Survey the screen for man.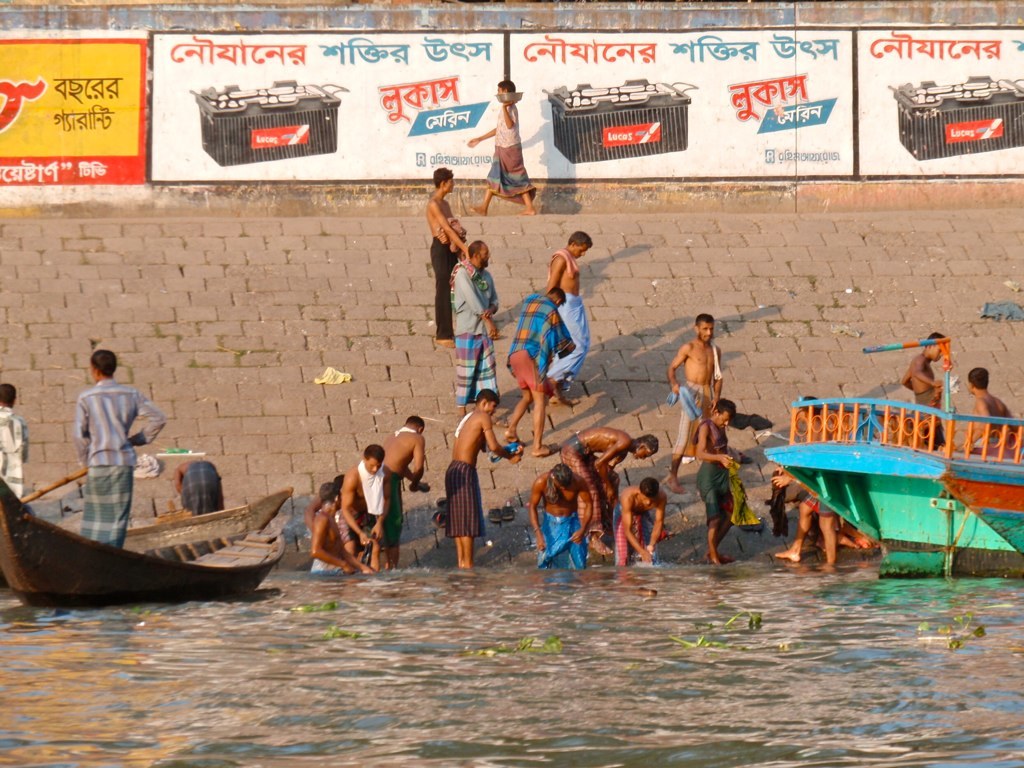
Survey found: locate(691, 402, 739, 568).
